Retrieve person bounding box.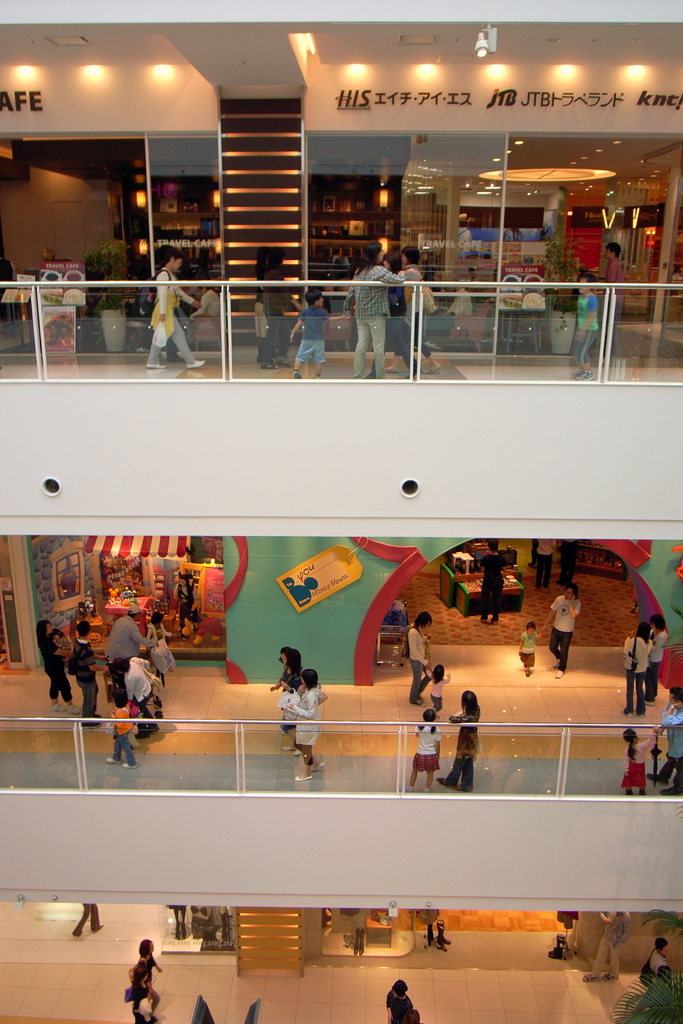
Bounding box: l=654, t=616, r=671, b=701.
